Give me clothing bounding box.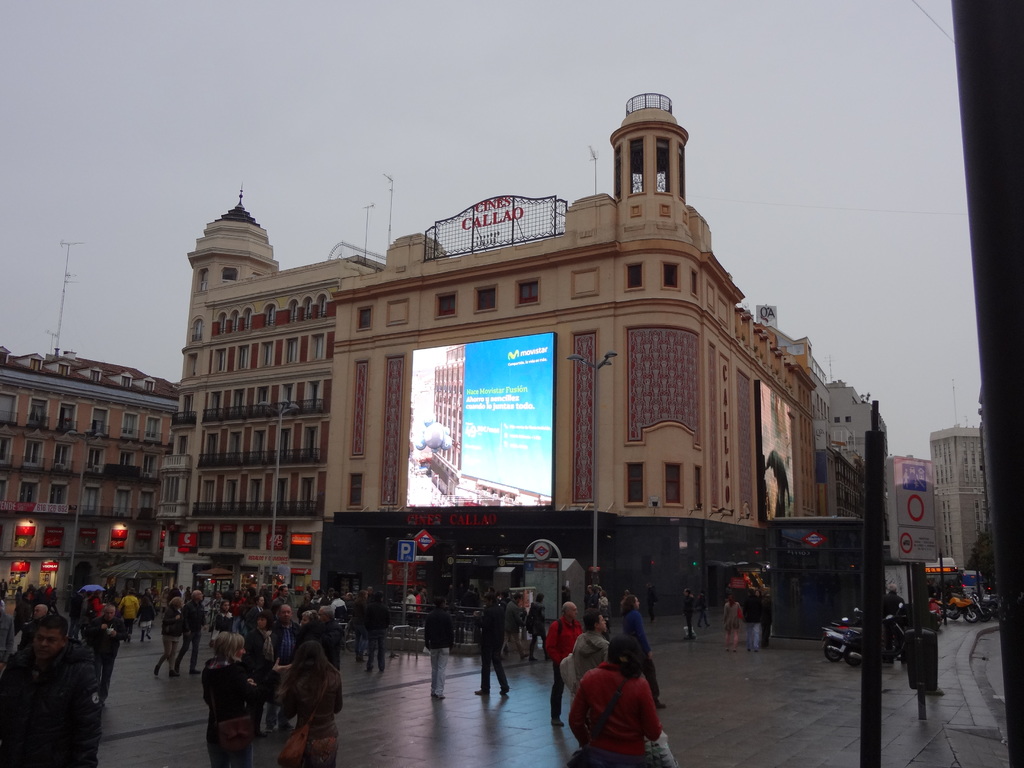
[724,599,742,630].
